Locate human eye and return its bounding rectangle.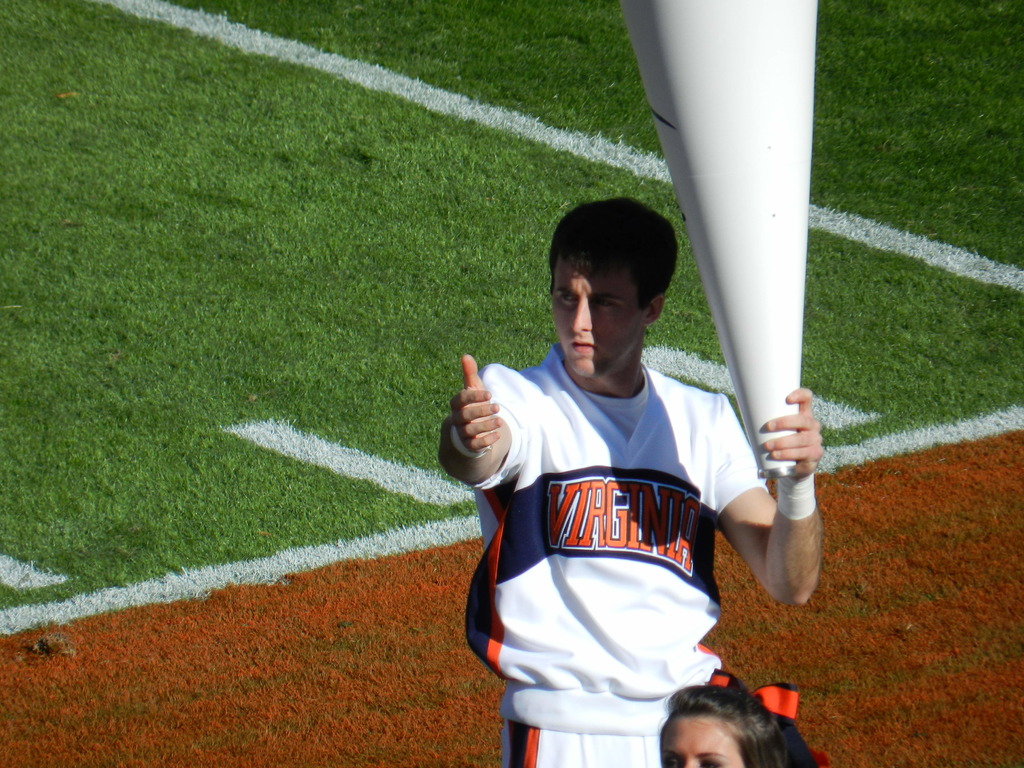
(554, 294, 583, 309).
